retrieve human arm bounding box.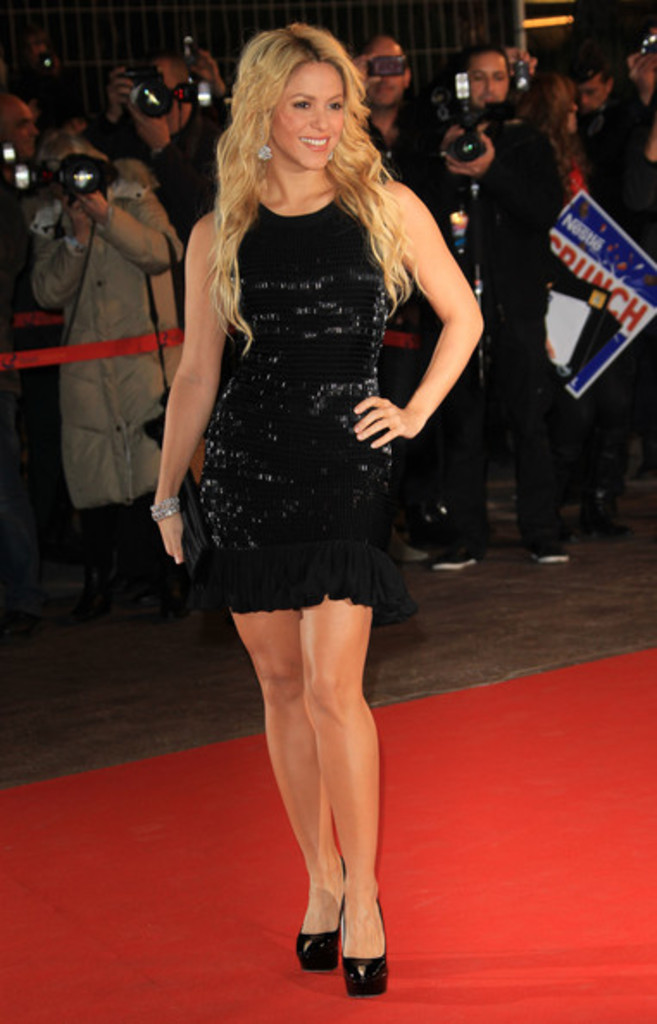
Bounding box: (left=355, top=48, right=376, bottom=83).
